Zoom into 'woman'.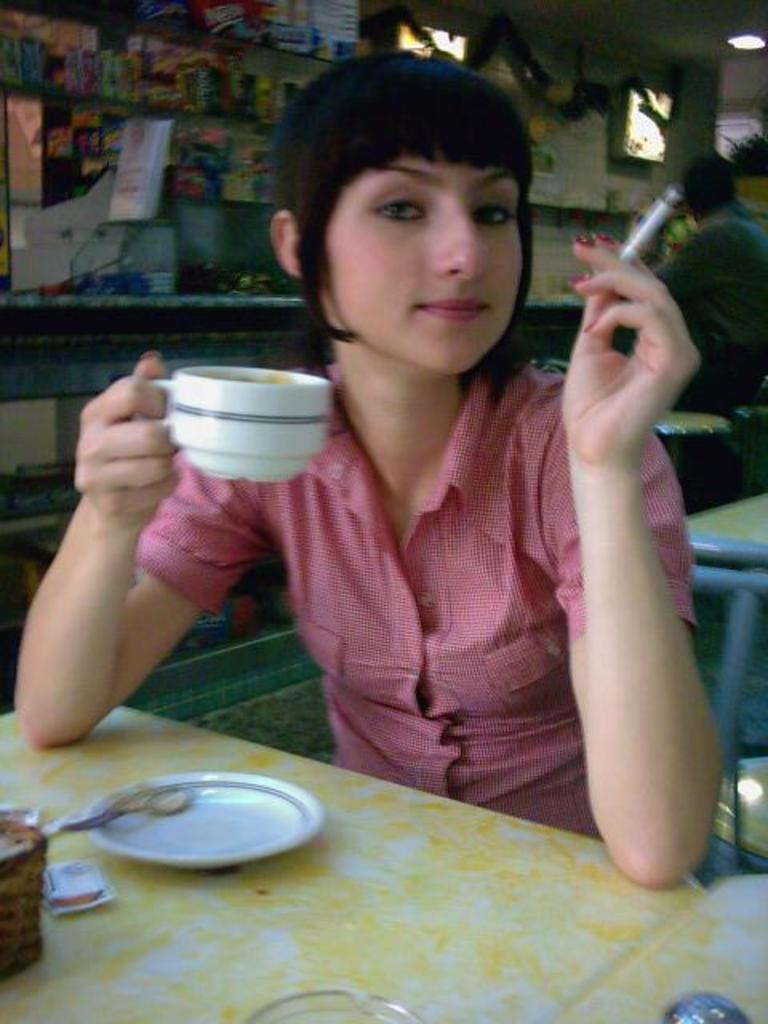
Zoom target: rect(110, 77, 709, 866).
